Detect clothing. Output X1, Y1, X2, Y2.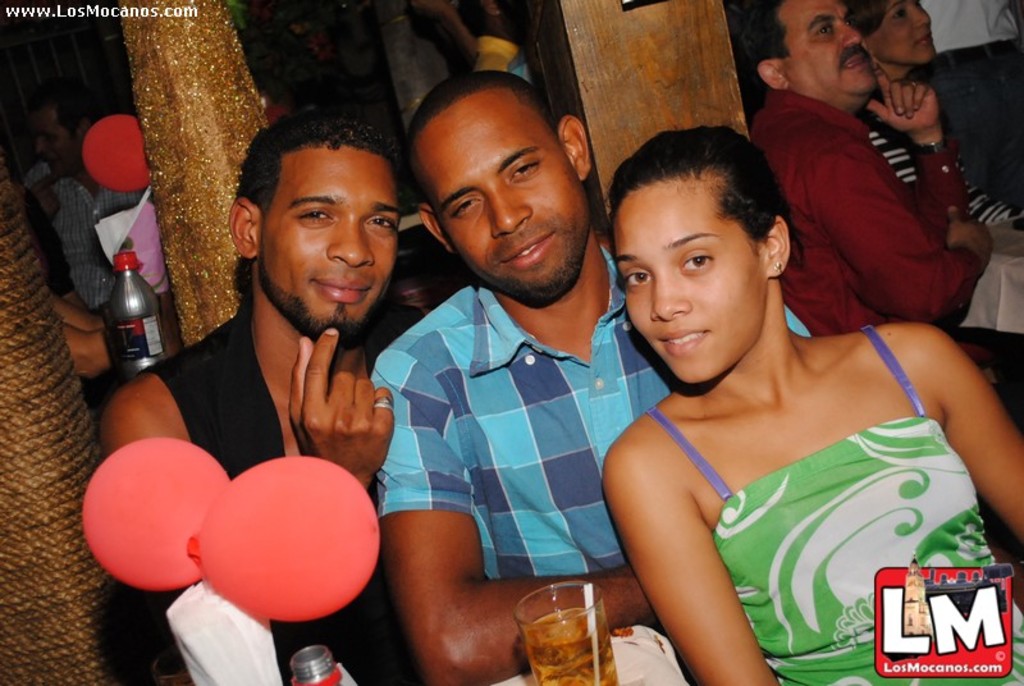
58, 157, 161, 340.
